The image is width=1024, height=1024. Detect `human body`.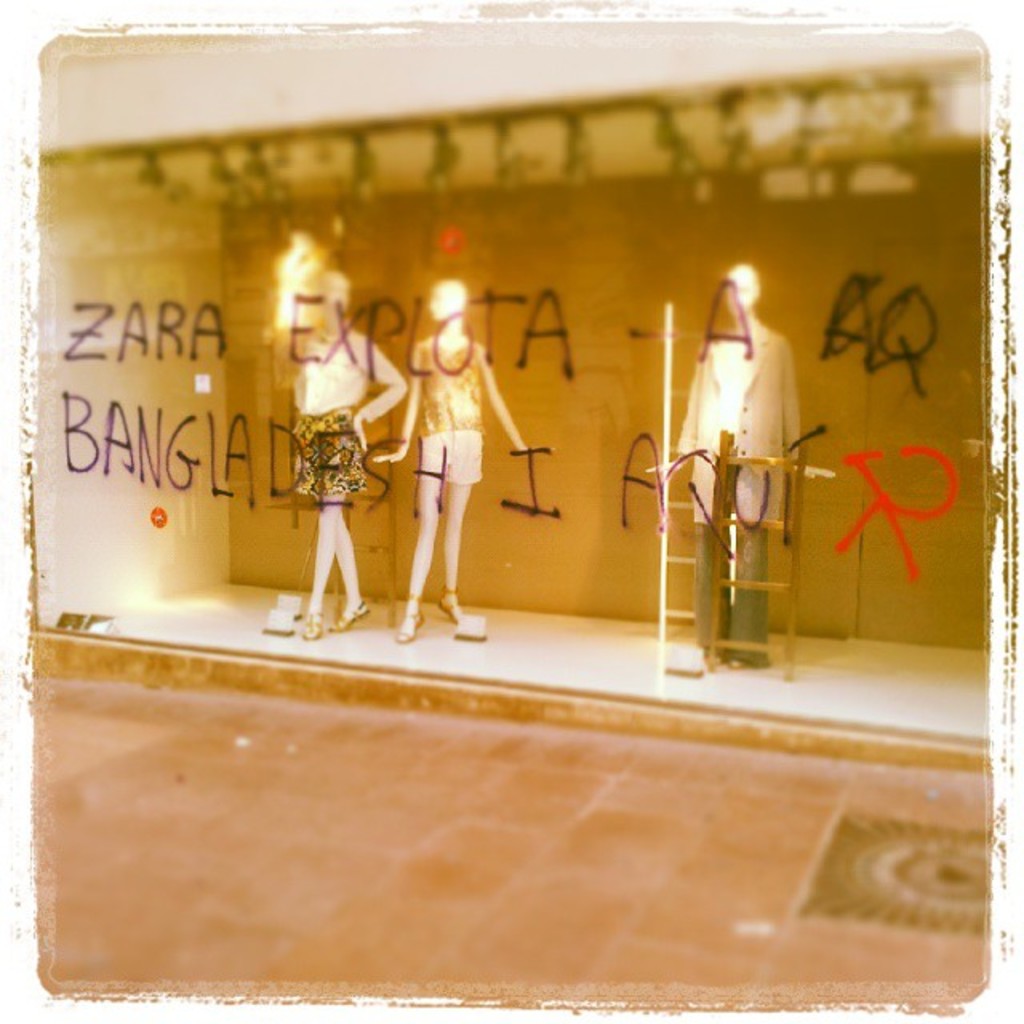
Detection: crop(291, 272, 394, 635).
